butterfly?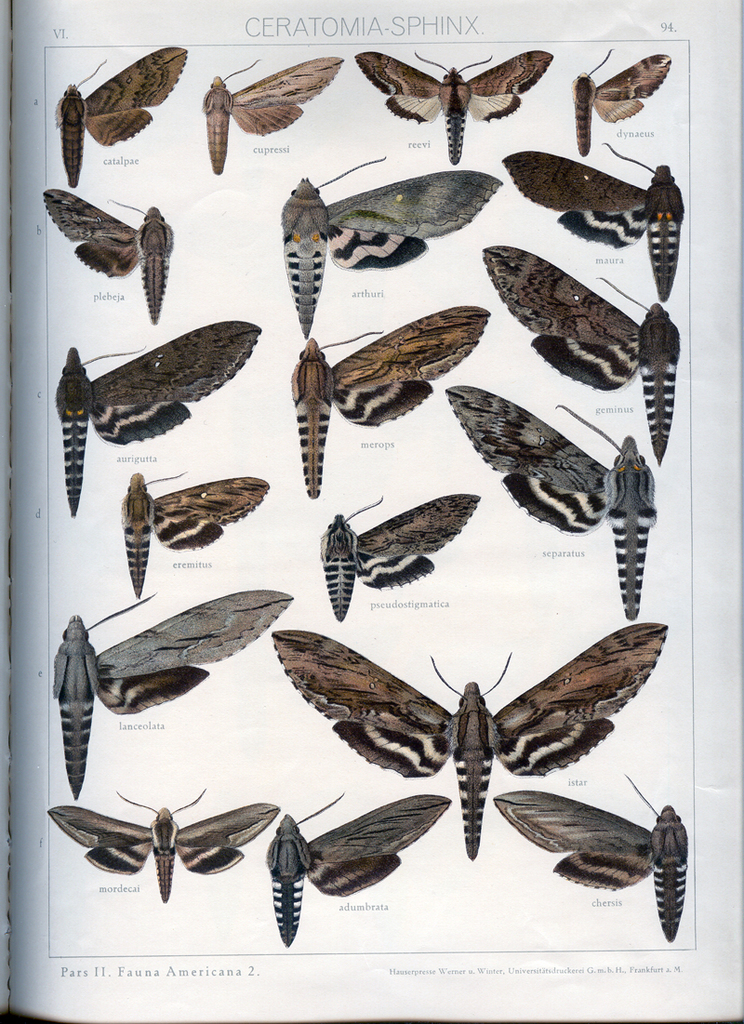
276/151/506/338
